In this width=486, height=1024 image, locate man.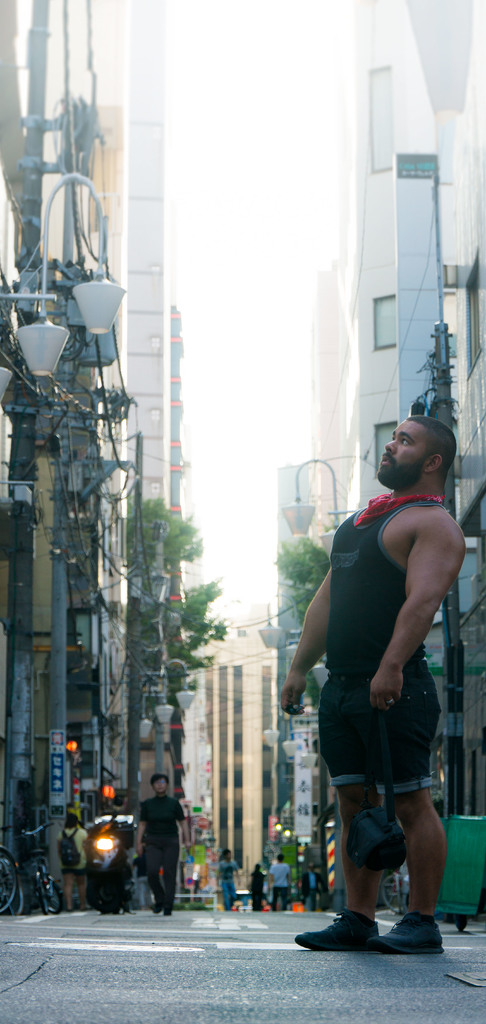
Bounding box: (left=129, top=776, right=187, bottom=908).
